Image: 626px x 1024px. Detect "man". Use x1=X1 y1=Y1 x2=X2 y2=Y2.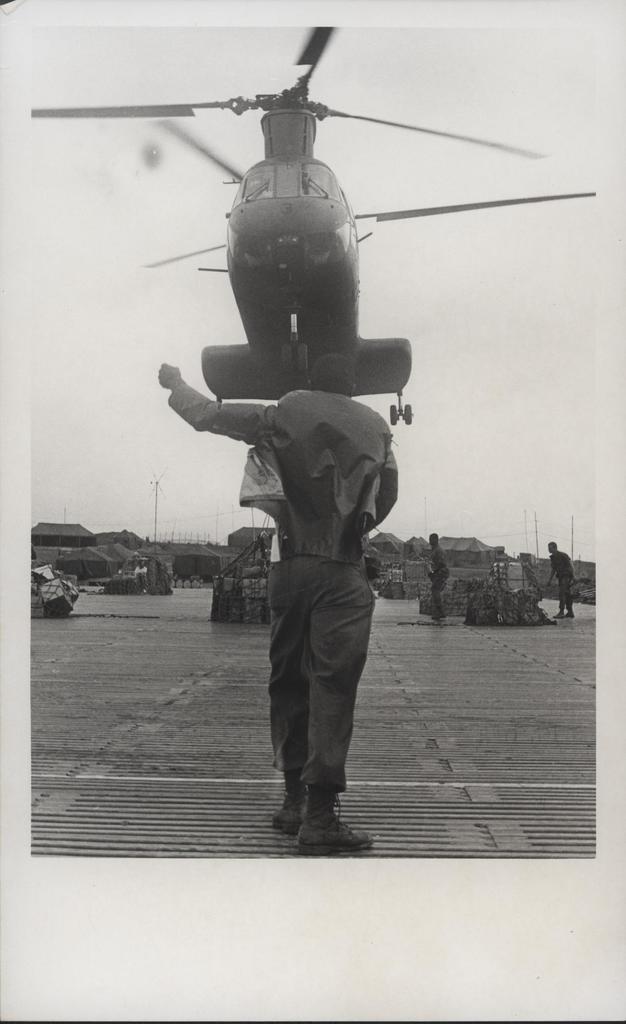
x1=547 y1=540 x2=581 y2=618.
